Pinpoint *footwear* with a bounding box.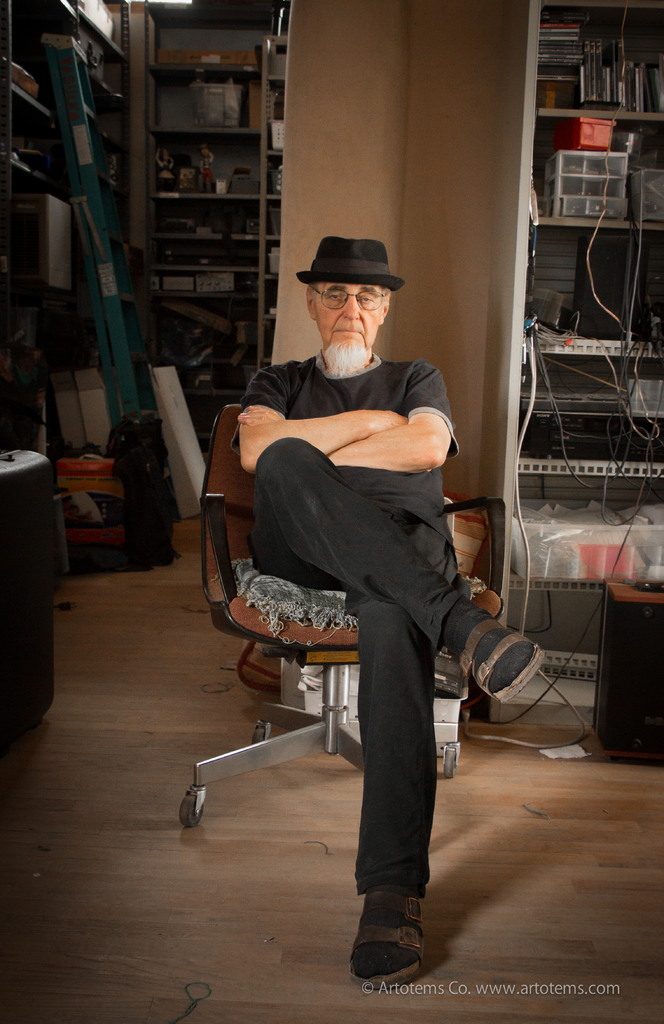
Rect(452, 615, 545, 706).
